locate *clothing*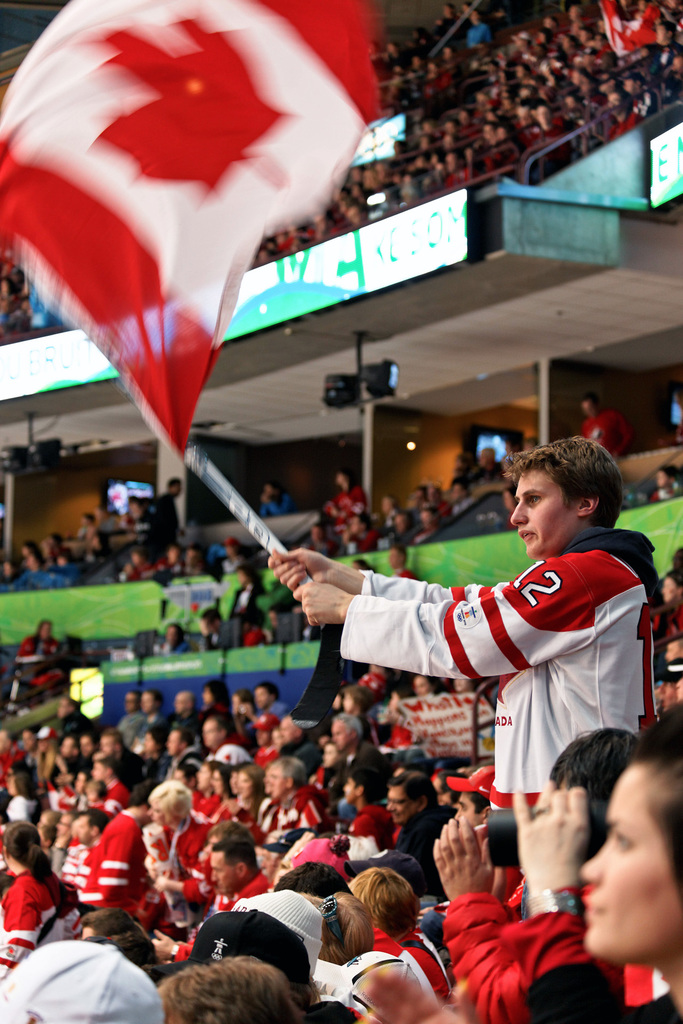
left=338, top=727, right=385, bottom=778
